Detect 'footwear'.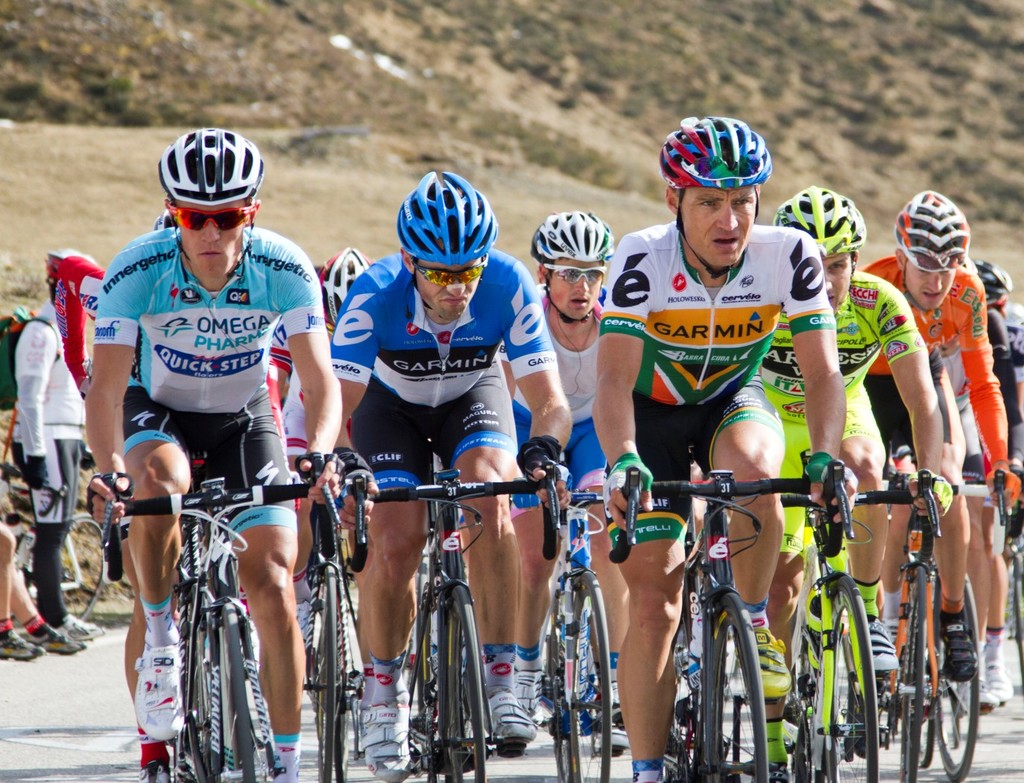
Detected at box(0, 634, 45, 662).
